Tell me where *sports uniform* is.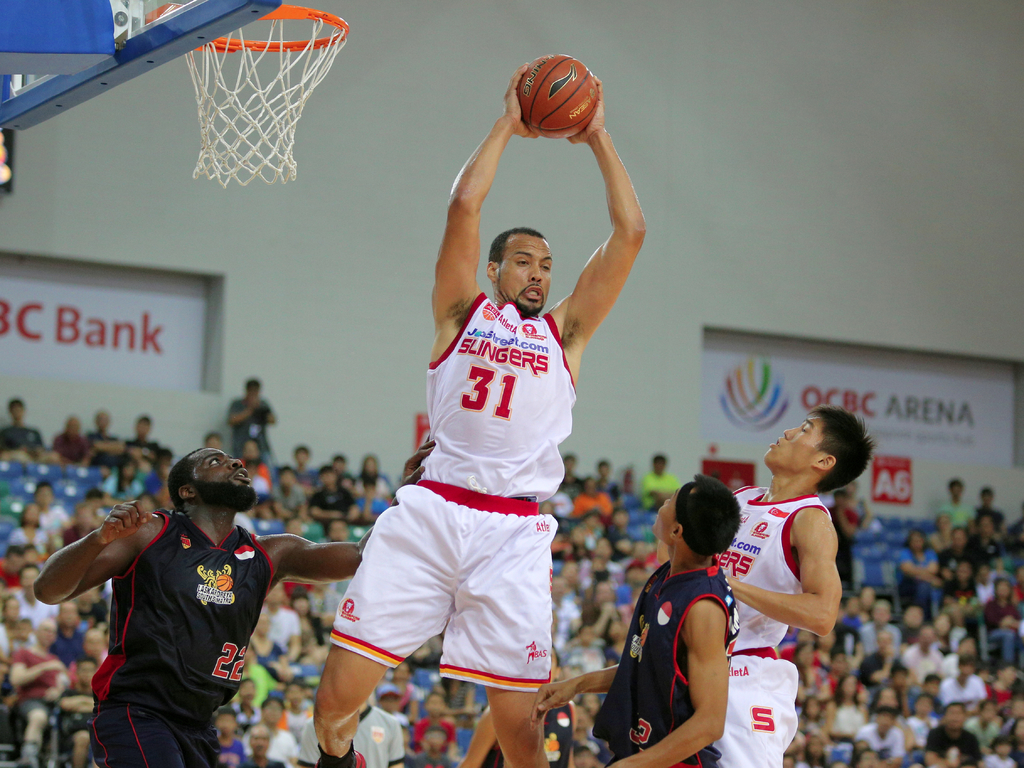
*sports uniform* is at [x1=309, y1=180, x2=618, y2=760].
